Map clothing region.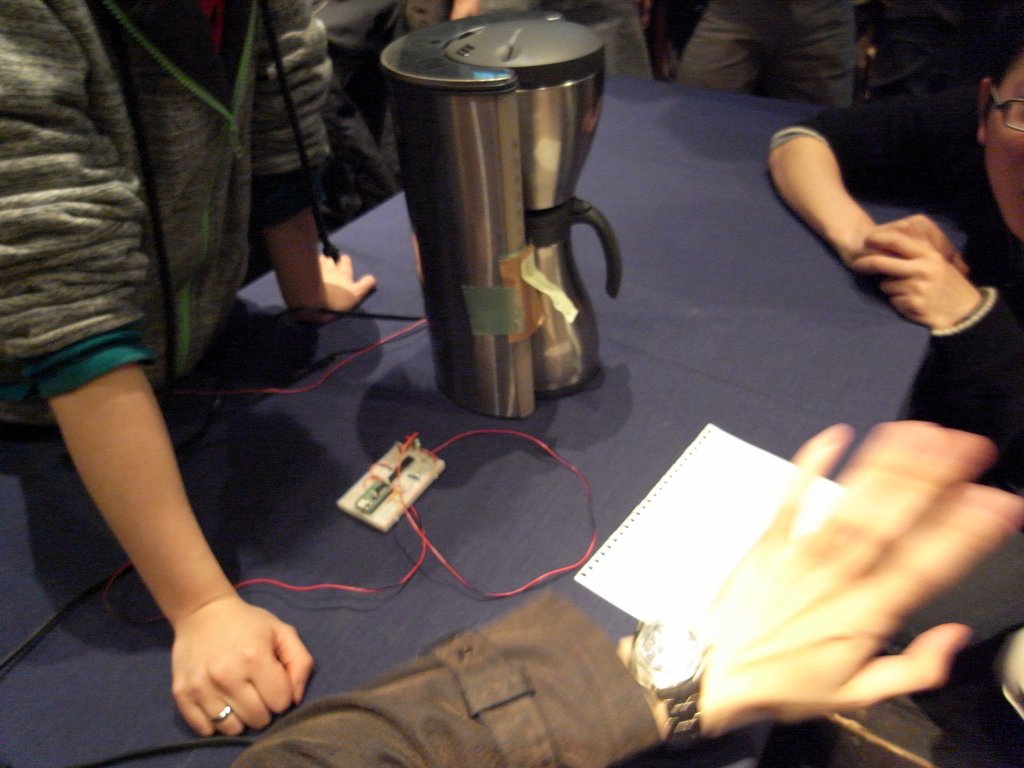
Mapped to 0/0/331/417.
